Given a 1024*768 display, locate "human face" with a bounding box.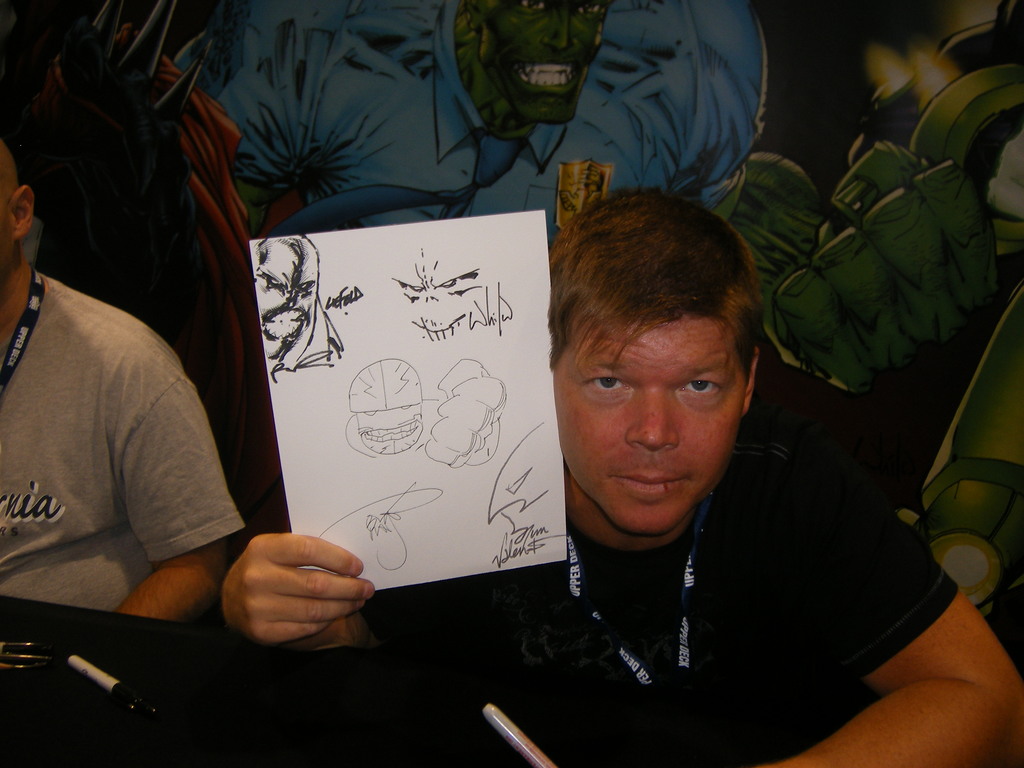
Located: [left=477, top=0, right=612, bottom=125].
